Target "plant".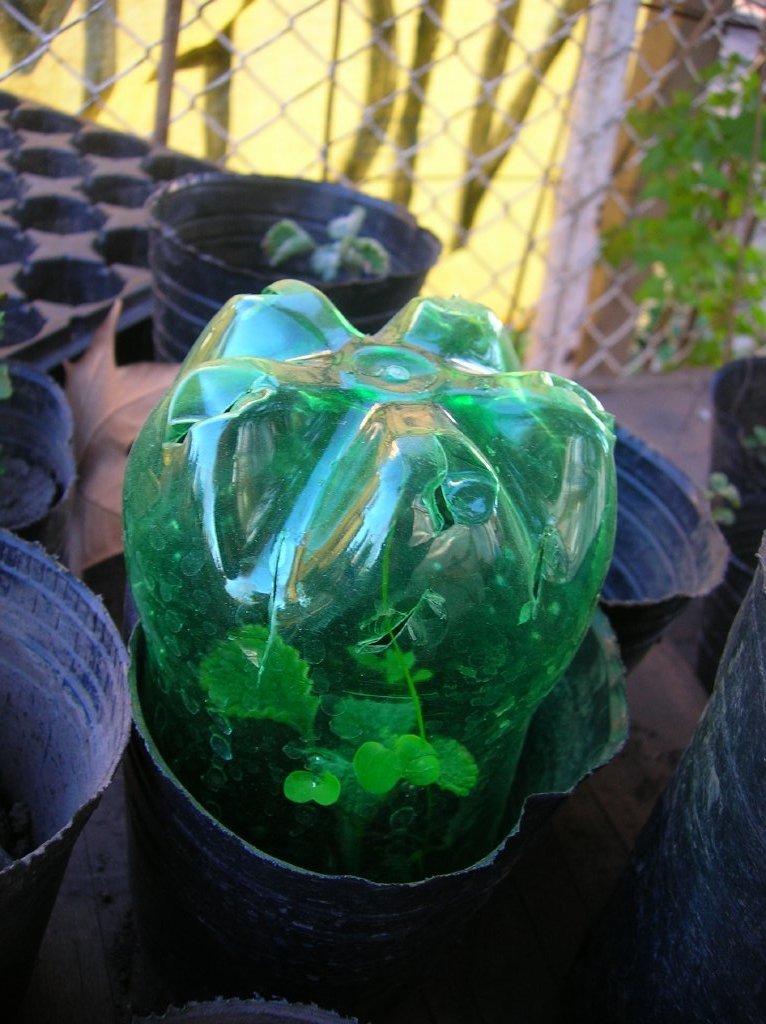
Target region: region(262, 199, 400, 281).
